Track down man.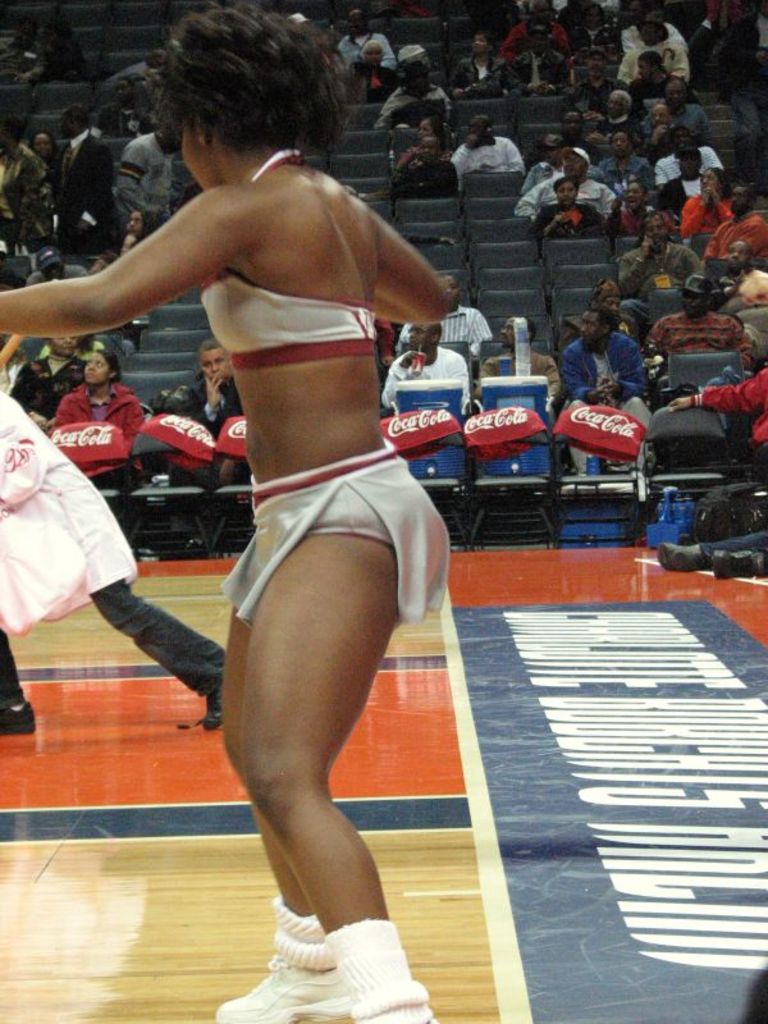
Tracked to 599:90:631:137.
